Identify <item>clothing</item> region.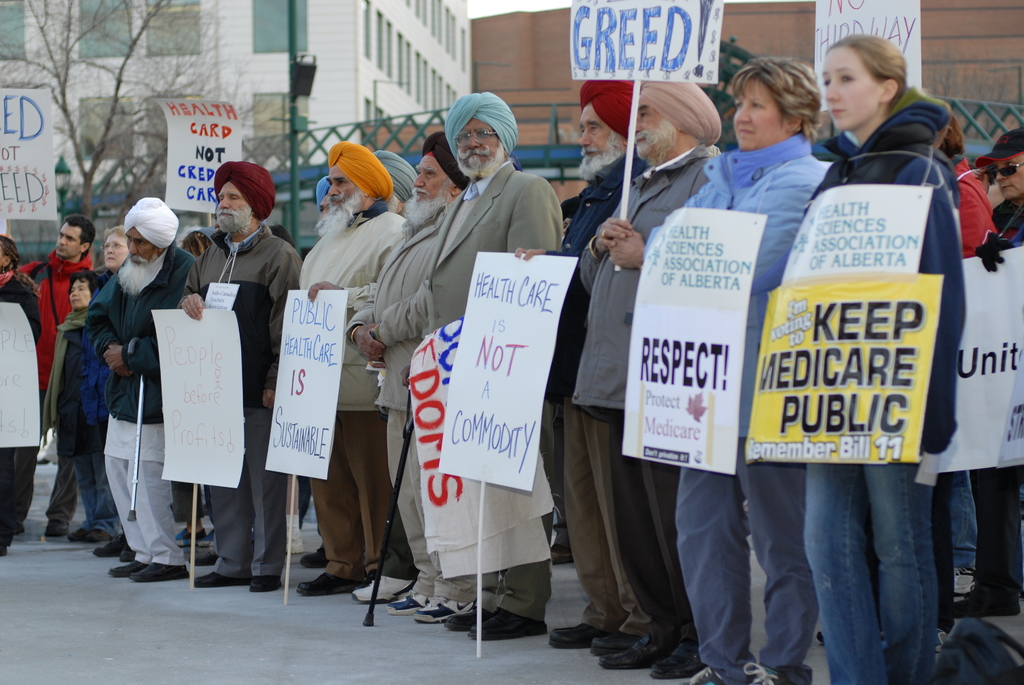
Region: box(0, 437, 40, 563).
